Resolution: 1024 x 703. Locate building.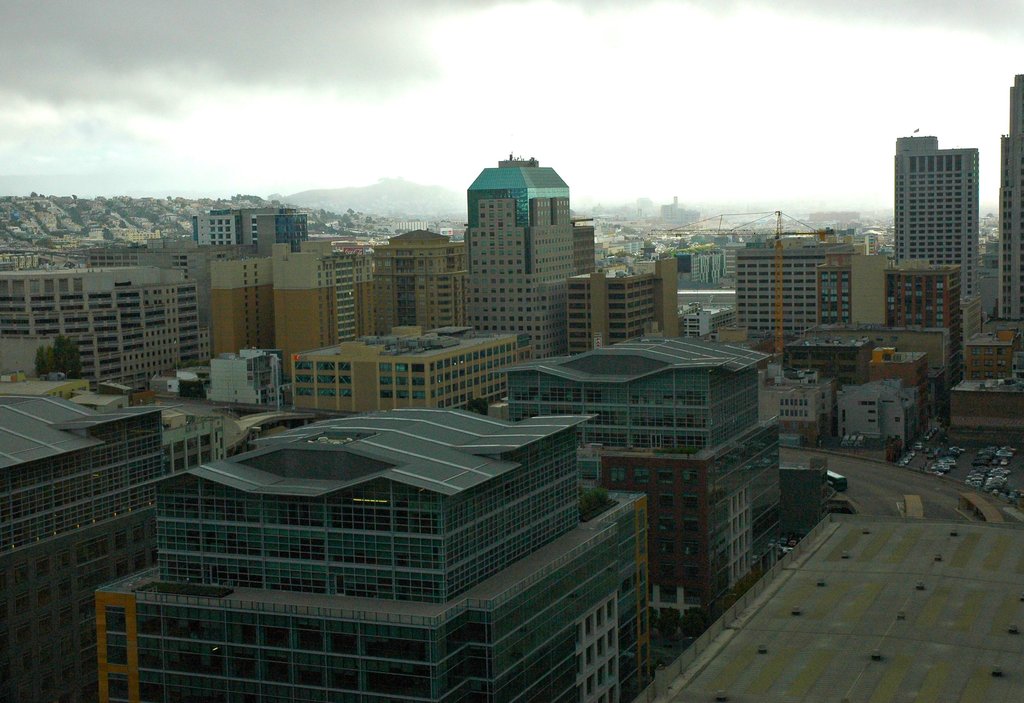
[x1=991, y1=74, x2=1023, y2=324].
